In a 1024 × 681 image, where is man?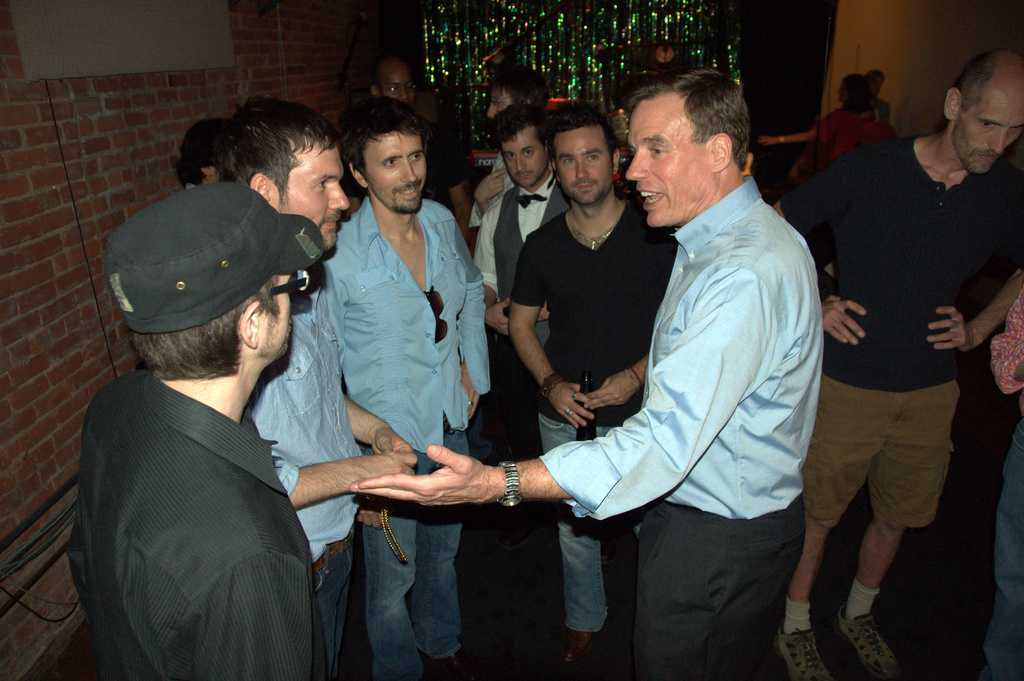
212, 95, 416, 680.
